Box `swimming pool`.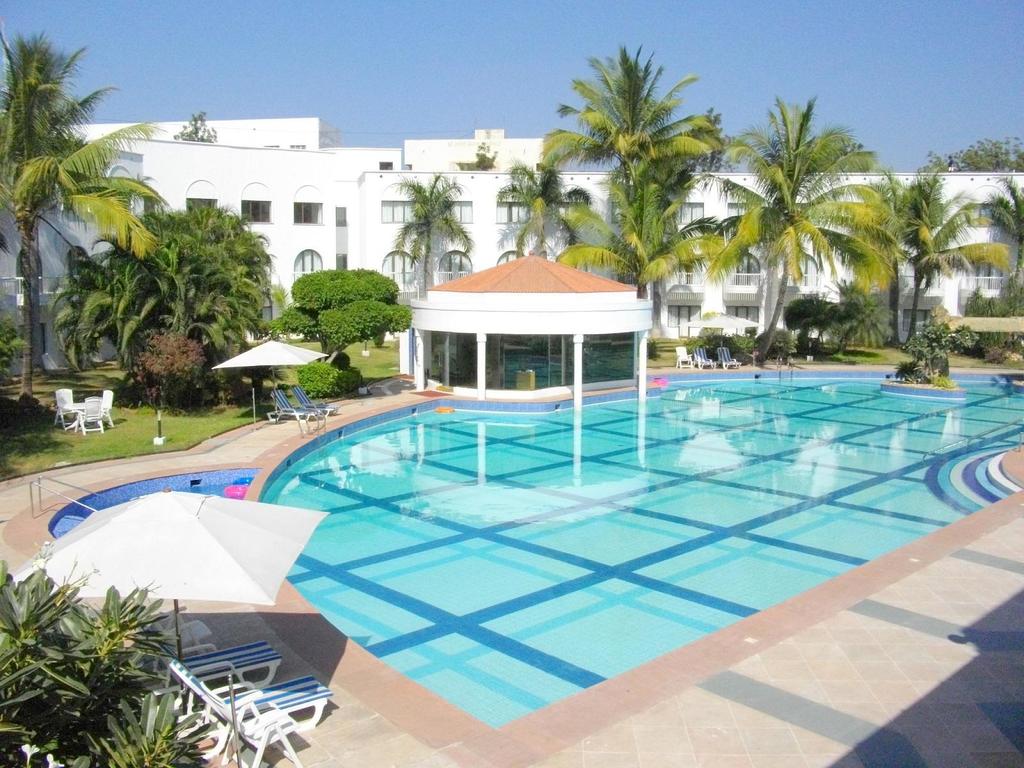
<bbox>255, 369, 1023, 767</bbox>.
